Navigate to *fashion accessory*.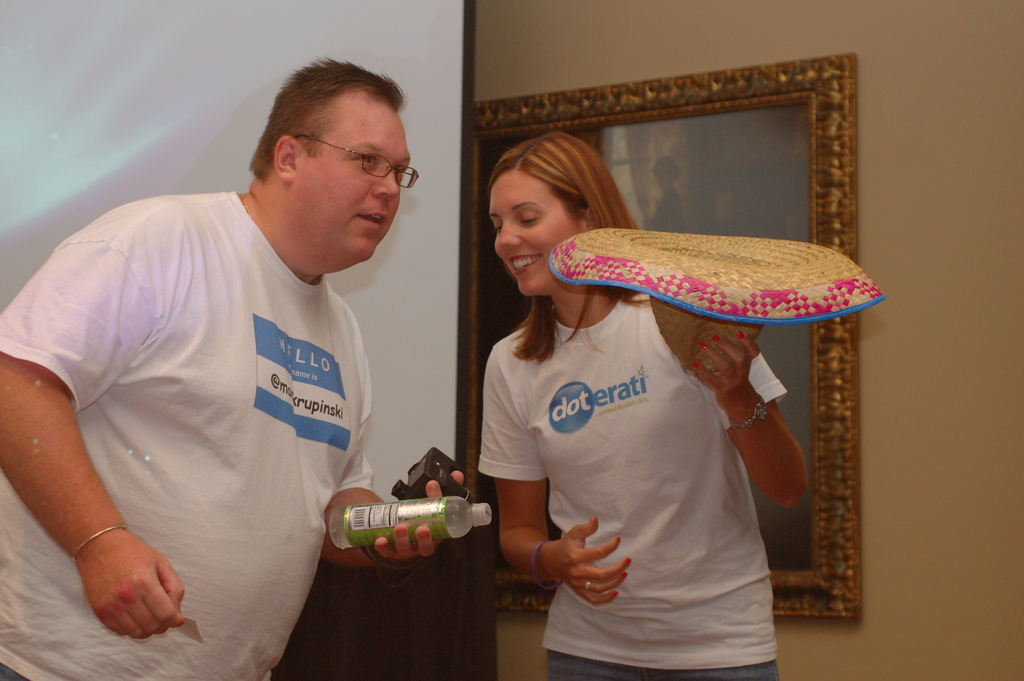
Navigation target: (548, 229, 881, 381).
